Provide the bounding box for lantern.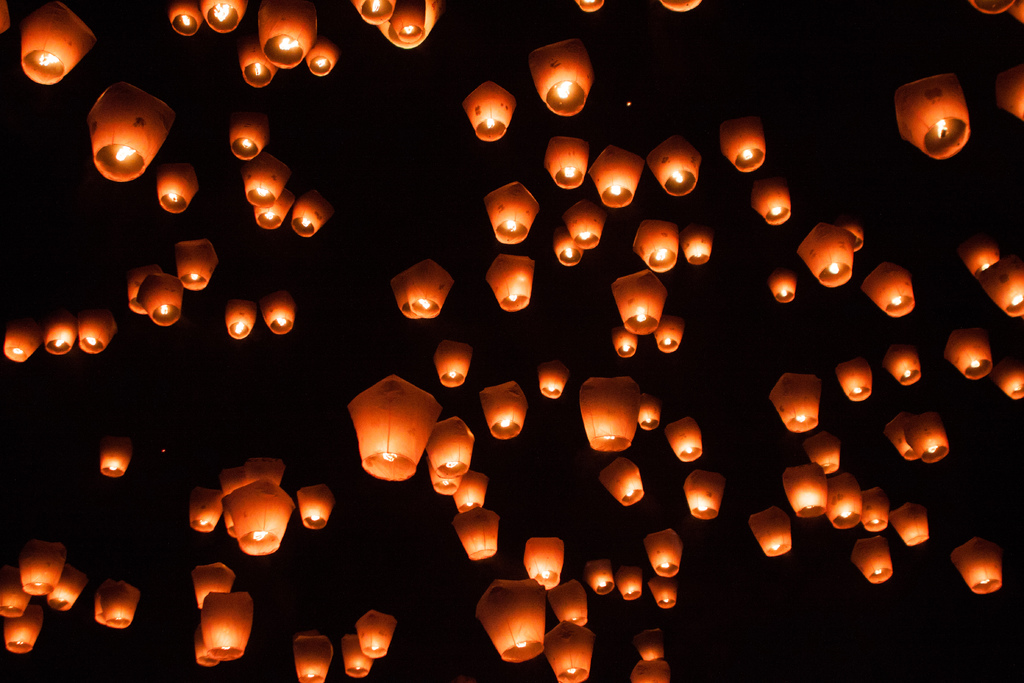
pyautogui.locateOnScreen(835, 359, 872, 399).
